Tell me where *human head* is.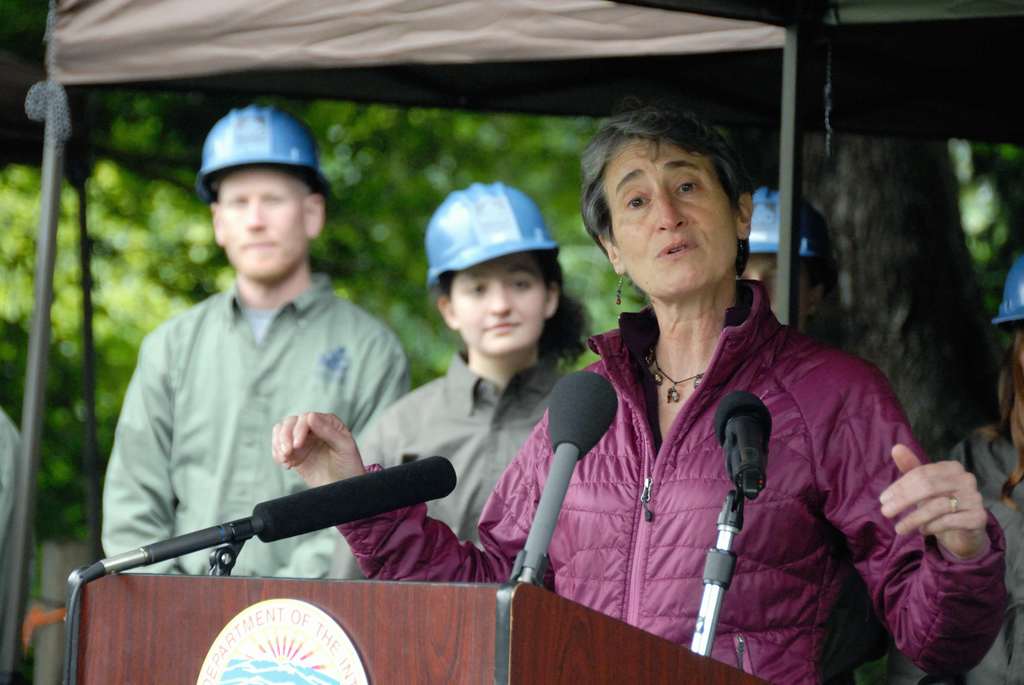
*human head* is at 422/186/564/358.
